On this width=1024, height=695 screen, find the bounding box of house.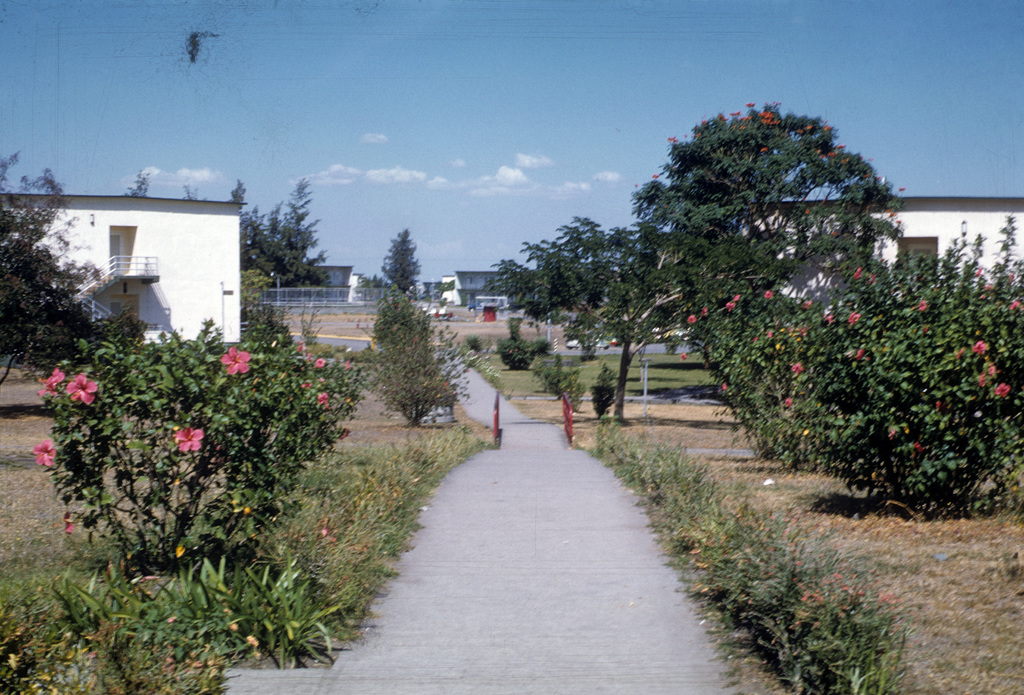
Bounding box: Rect(36, 179, 253, 359).
